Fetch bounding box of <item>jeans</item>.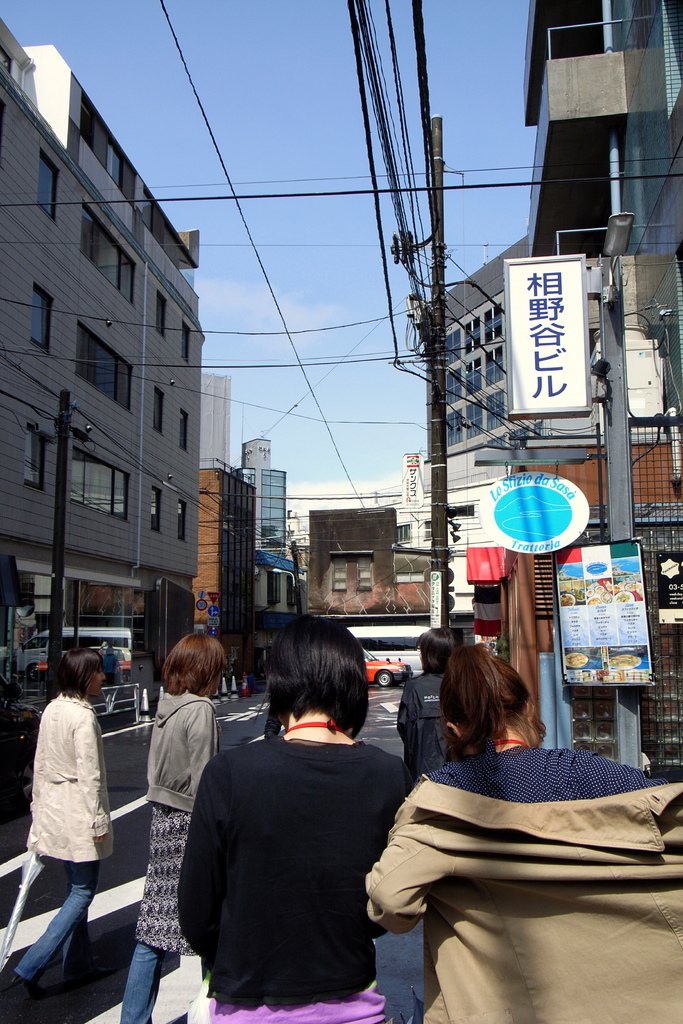
Bbox: (119, 940, 167, 1022).
